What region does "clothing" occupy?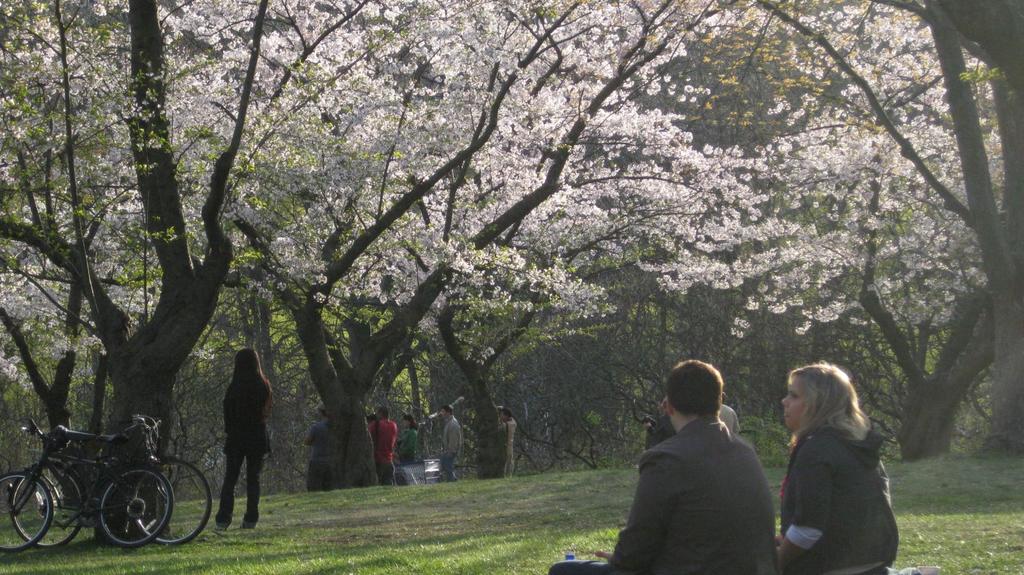
region(367, 418, 399, 485).
